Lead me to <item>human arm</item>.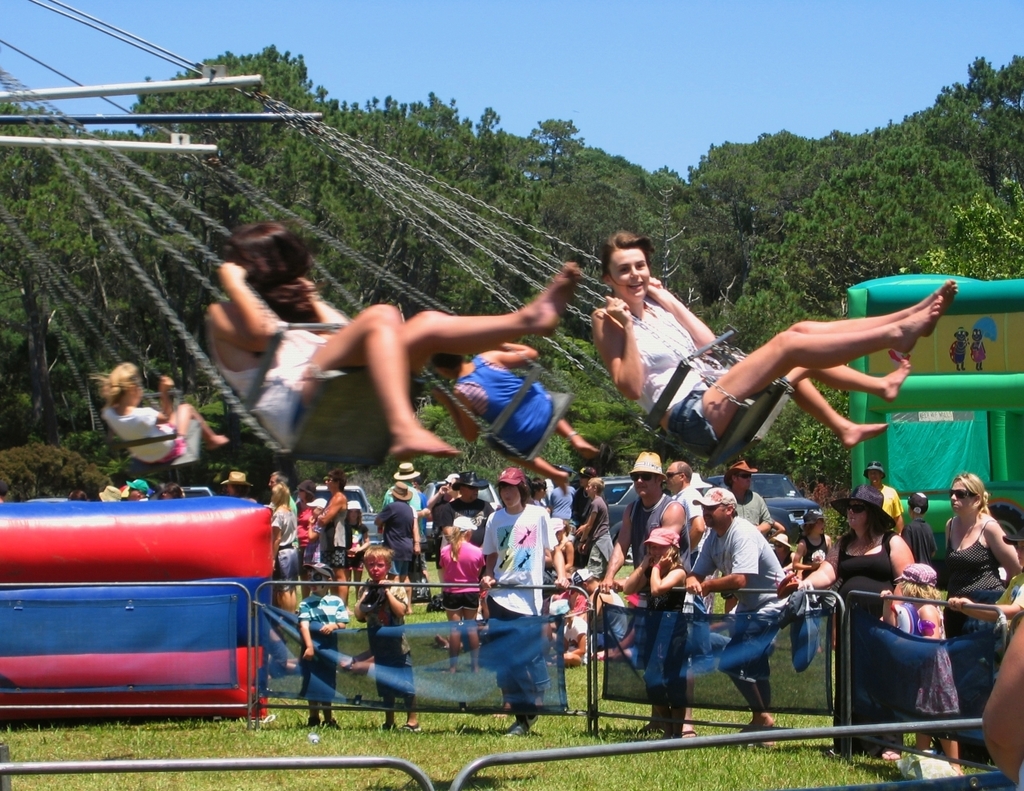
Lead to <region>689, 500, 705, 558</region>.
